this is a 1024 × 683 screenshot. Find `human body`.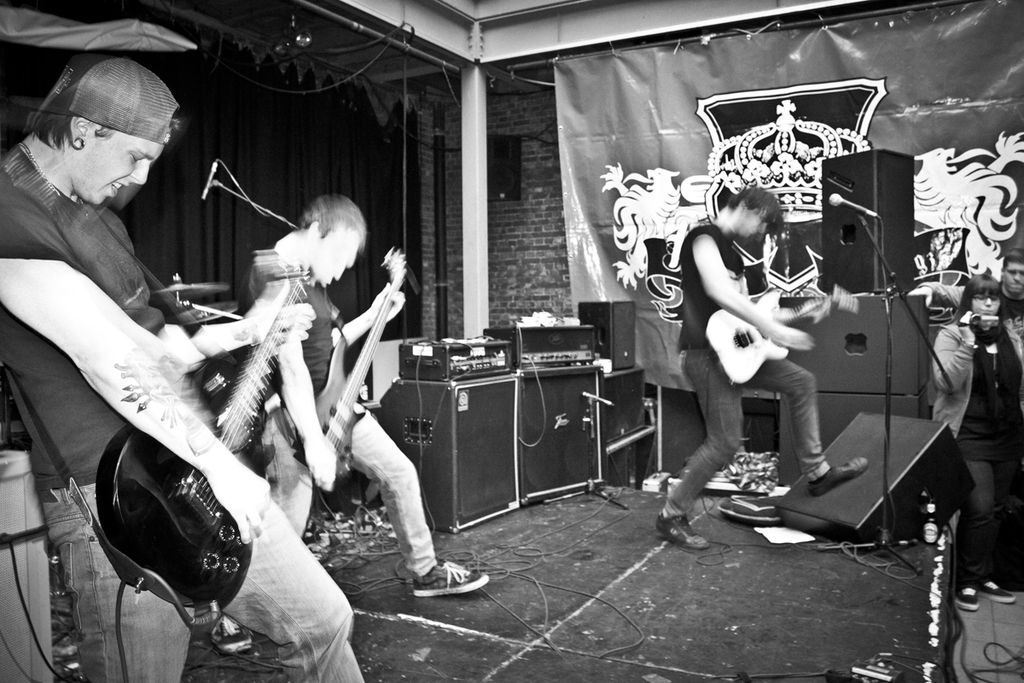
Bounding box: left=0, top=133, right=374, bottom=682.
